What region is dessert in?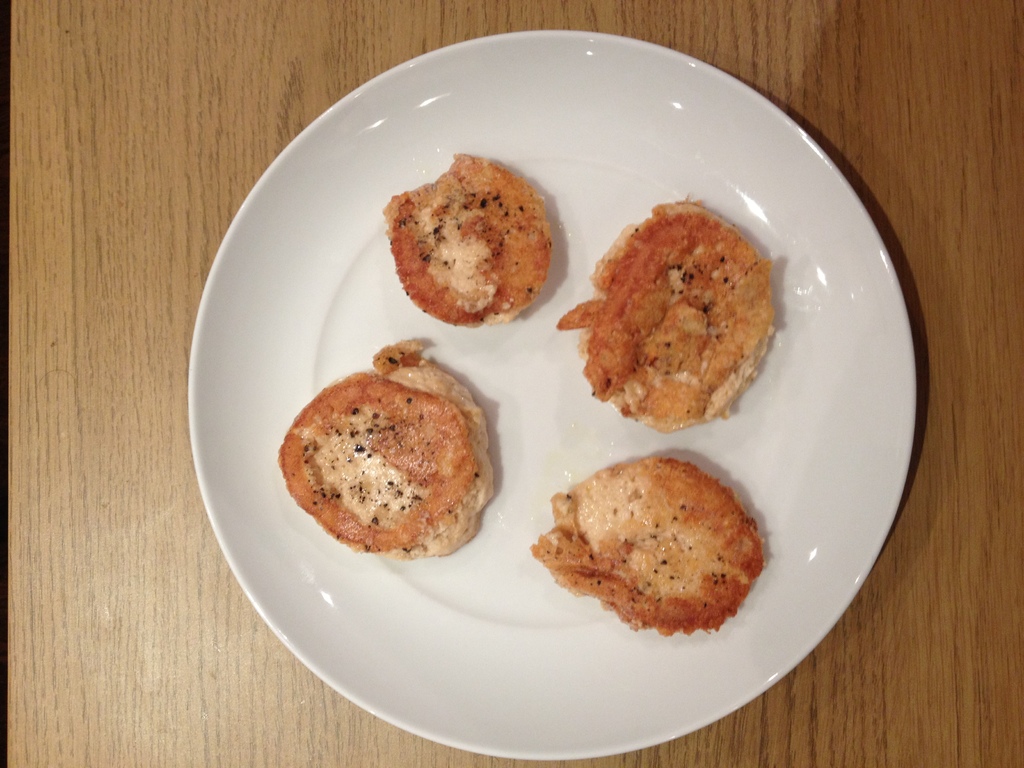
<box>280,356,513,568</box>.
